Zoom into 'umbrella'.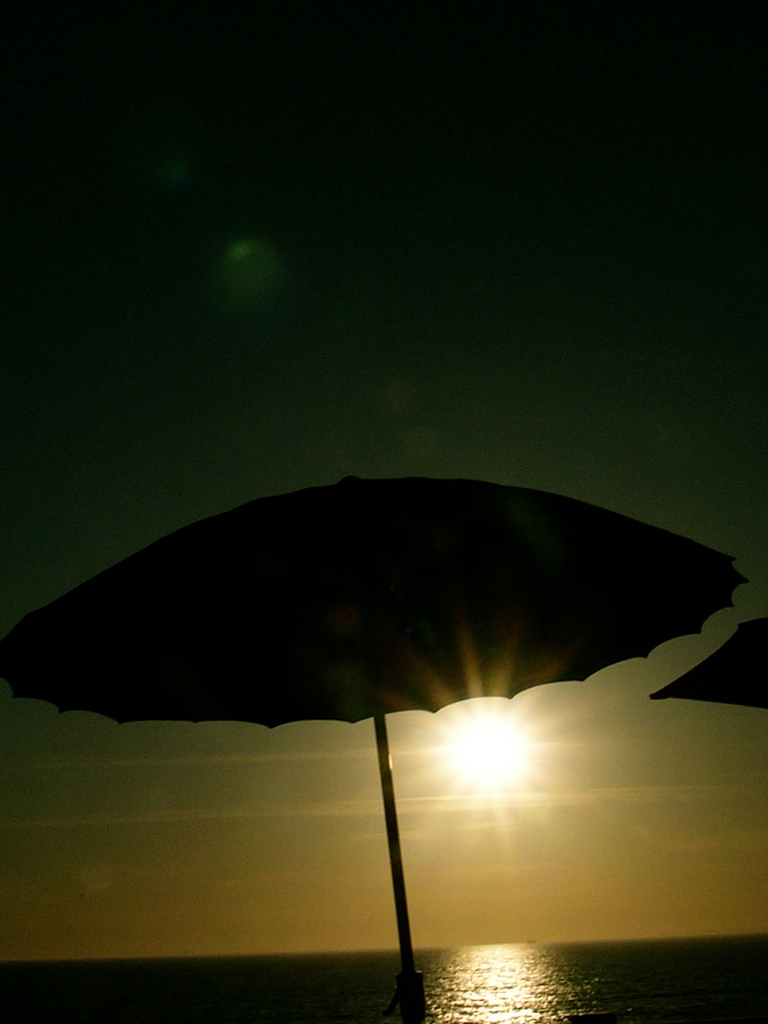
Zoom target: l=0, t=474, r=751, b=1023.
